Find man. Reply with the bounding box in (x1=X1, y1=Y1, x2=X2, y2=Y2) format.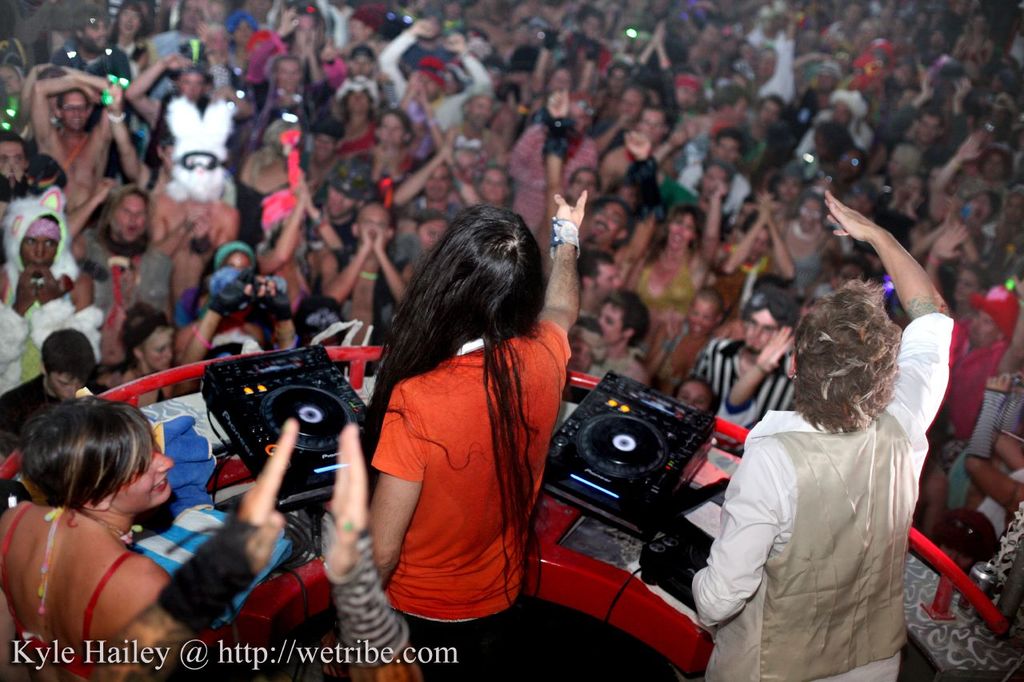
(x1=688, y1=191, x2=958, y2=681).
